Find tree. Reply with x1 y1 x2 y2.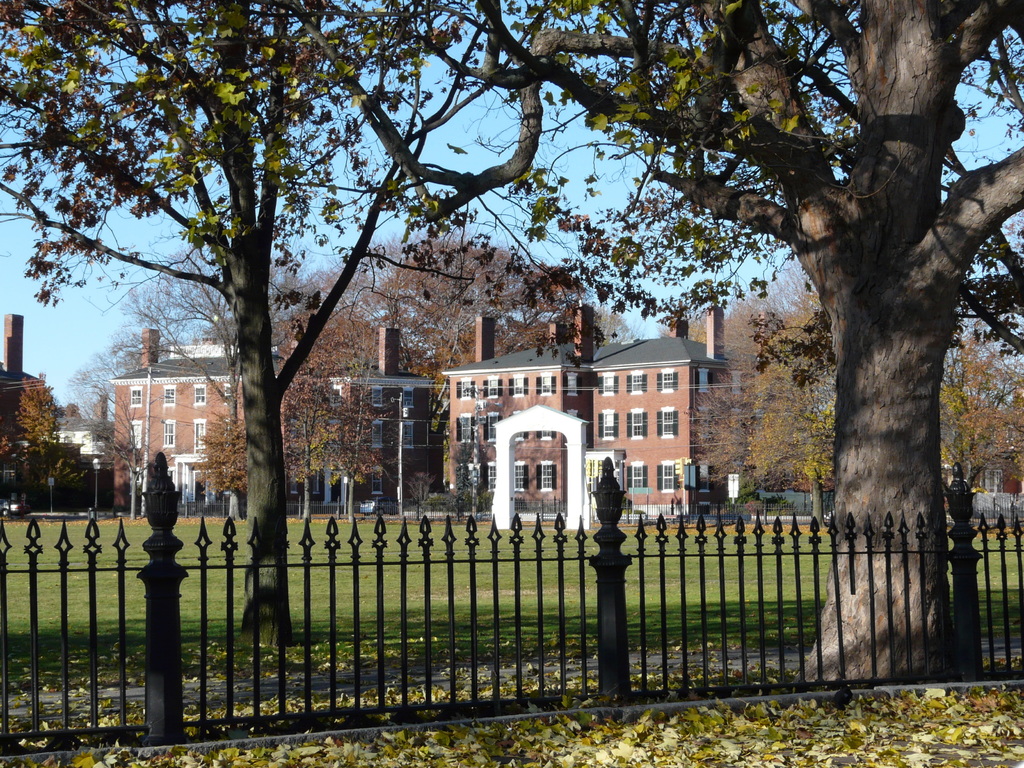
330 356 397 524.
